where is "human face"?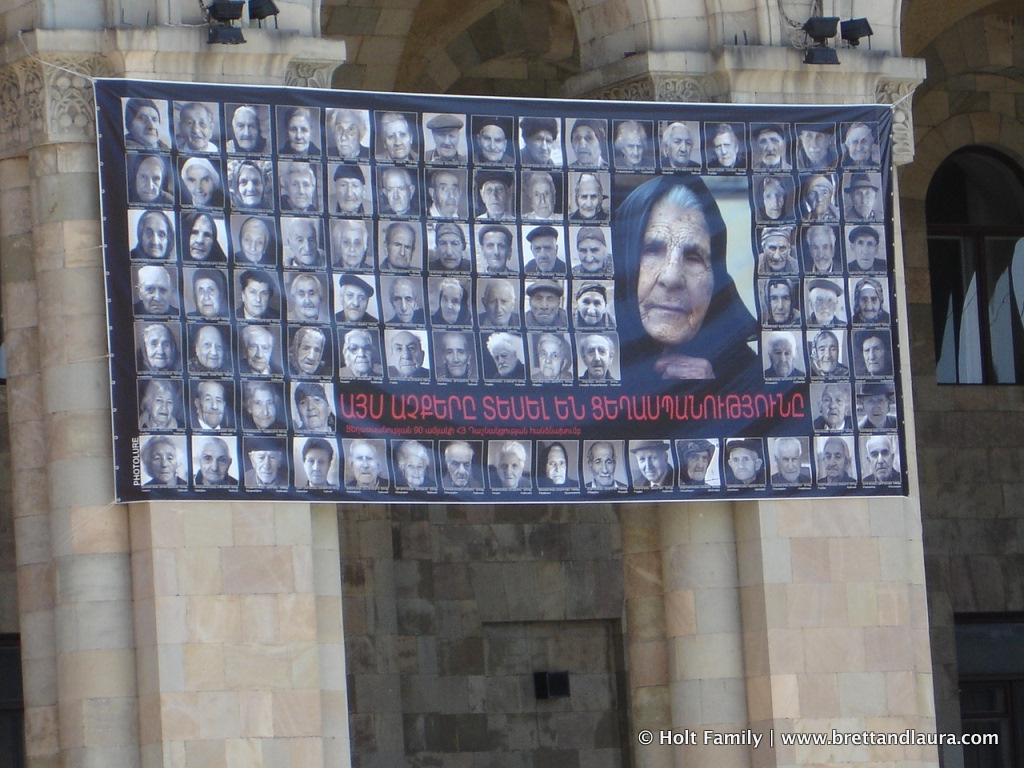
<box>248,449,282,483</box>.
